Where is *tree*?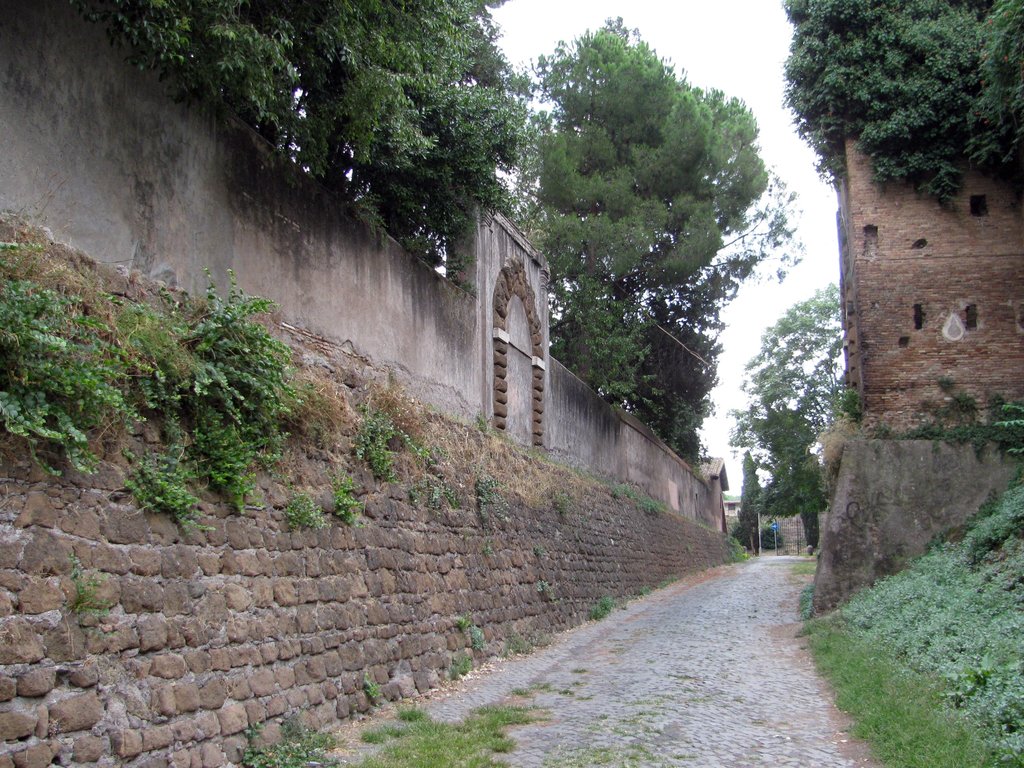
[84, 0, 526, 278].
